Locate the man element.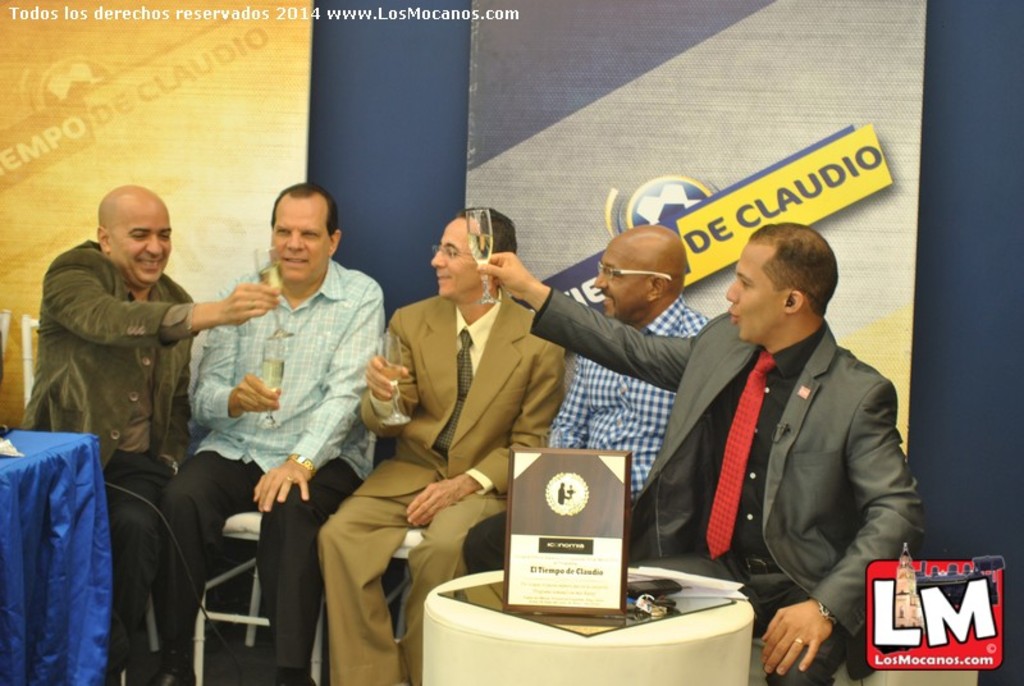
Element bbox: 460/223/708/575.
